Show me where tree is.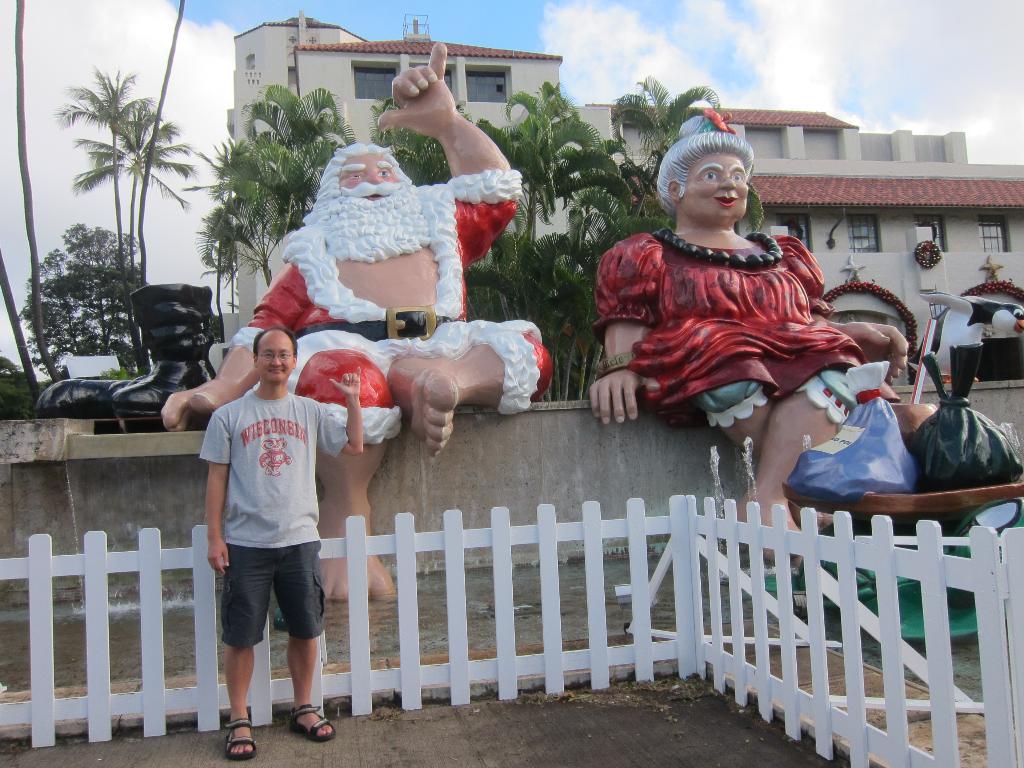
tree is at locate(369, 90, 452, 188).
